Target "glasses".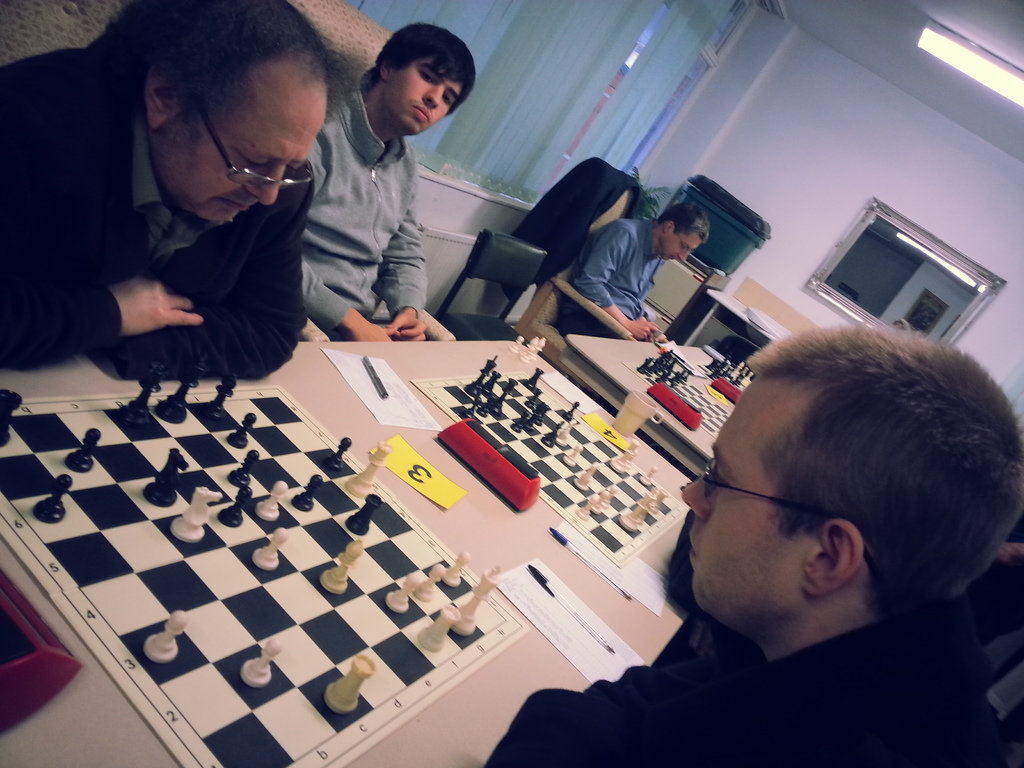
Target region: select_region(698, 454, 876, 564).
